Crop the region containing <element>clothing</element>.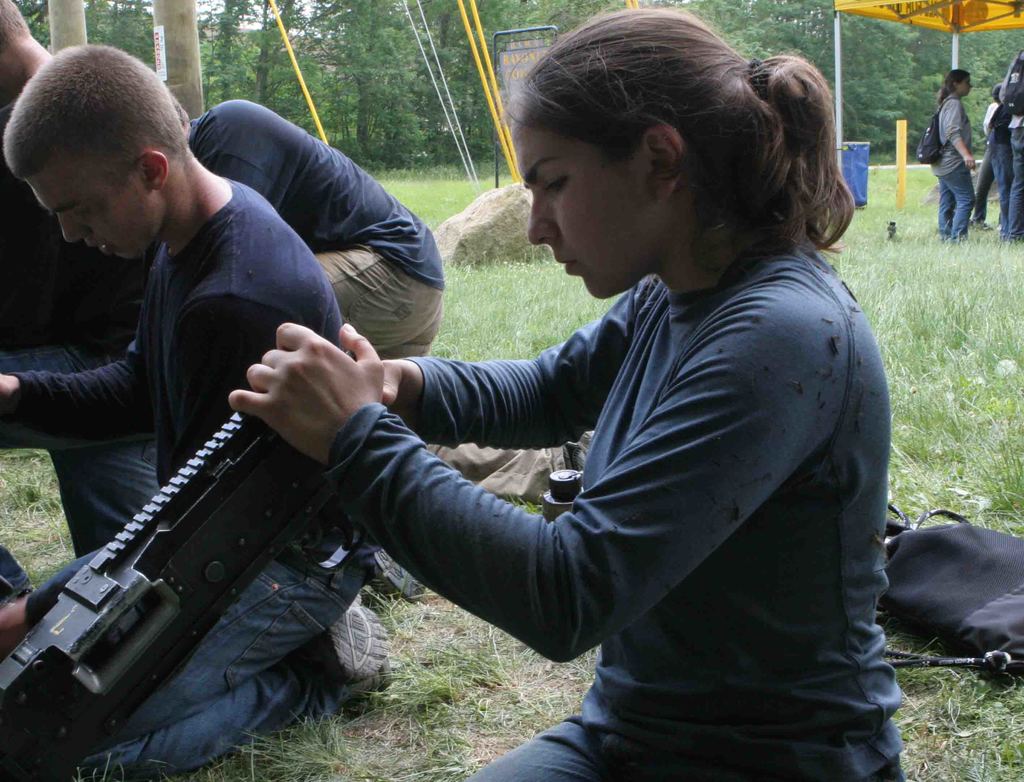
Crop region: select_region(186, 94, 444, 354).
